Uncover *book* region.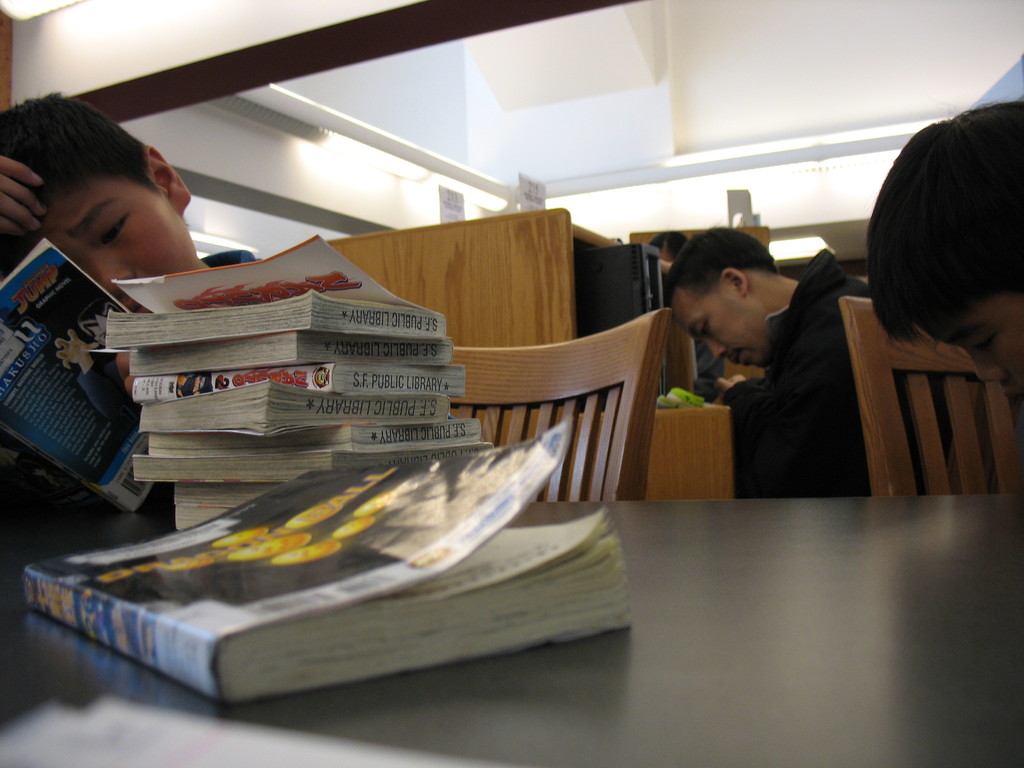
Uncovered: 131:444:499:486.
